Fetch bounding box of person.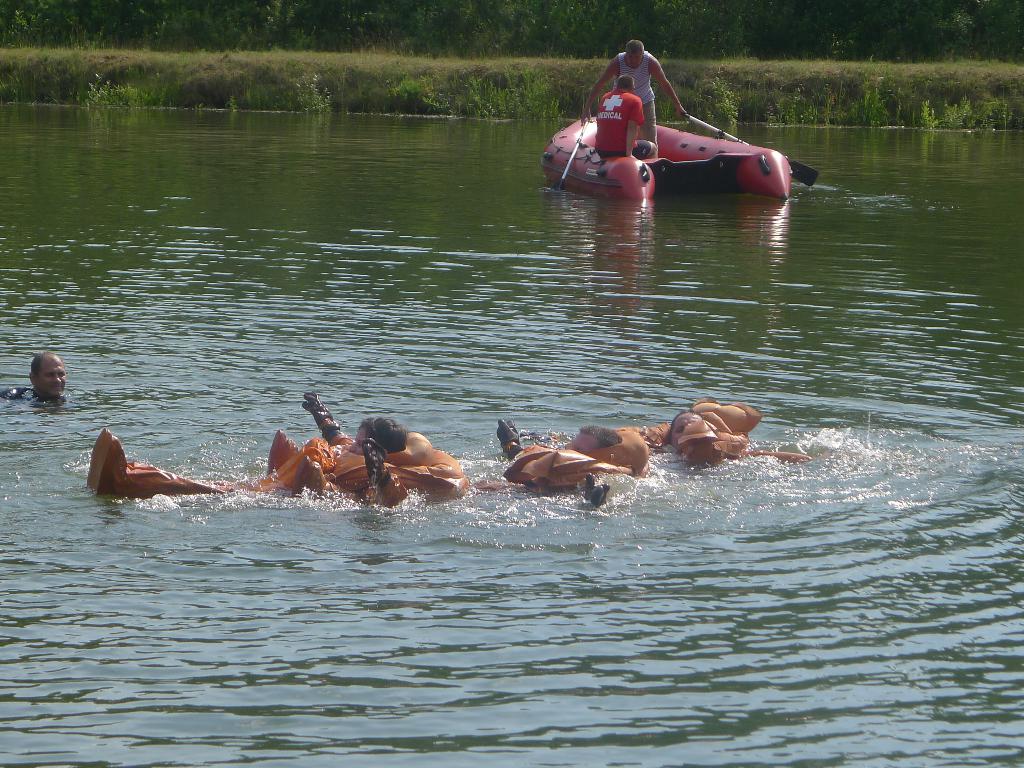
Bbox: select_region(501, 413, 635, 519).
